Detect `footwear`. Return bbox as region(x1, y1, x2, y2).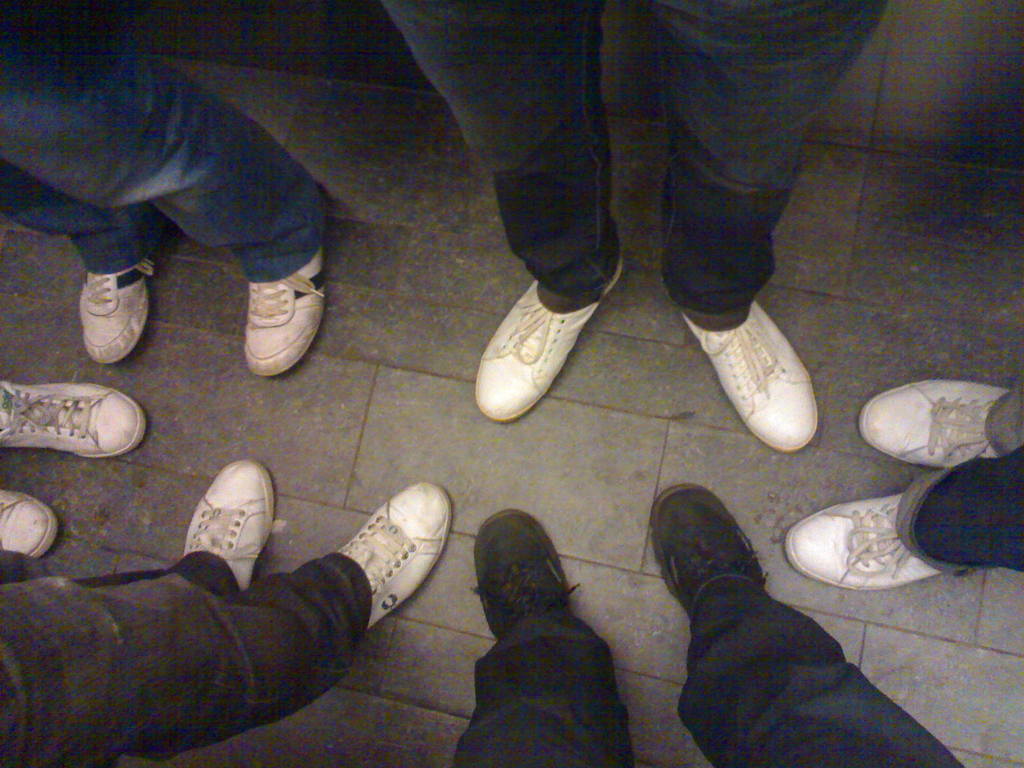
region(853, 387, 1005, 466).
